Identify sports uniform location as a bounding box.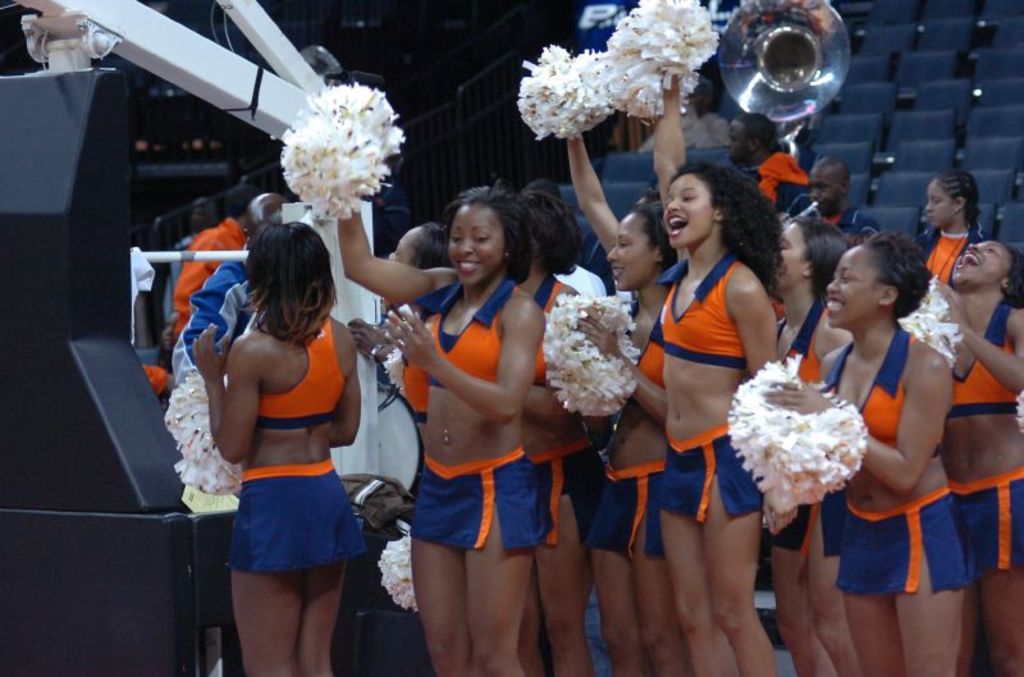
BBox(165, 210, 250, 343).
